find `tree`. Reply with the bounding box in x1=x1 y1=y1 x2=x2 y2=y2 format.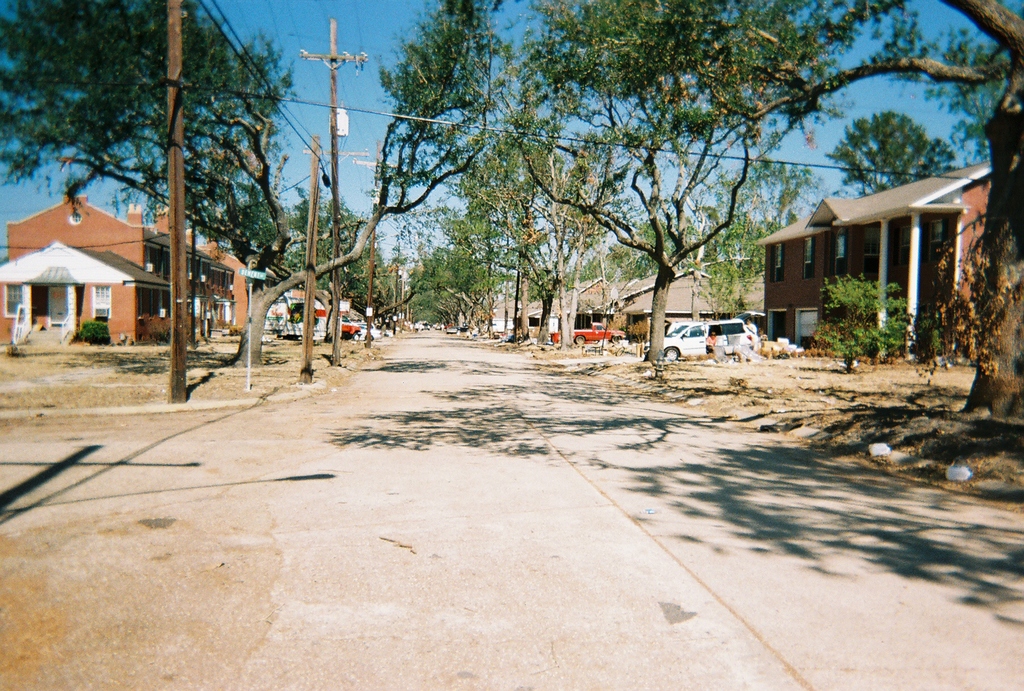
x1=819 y1=113 x2=941 y2=200.
